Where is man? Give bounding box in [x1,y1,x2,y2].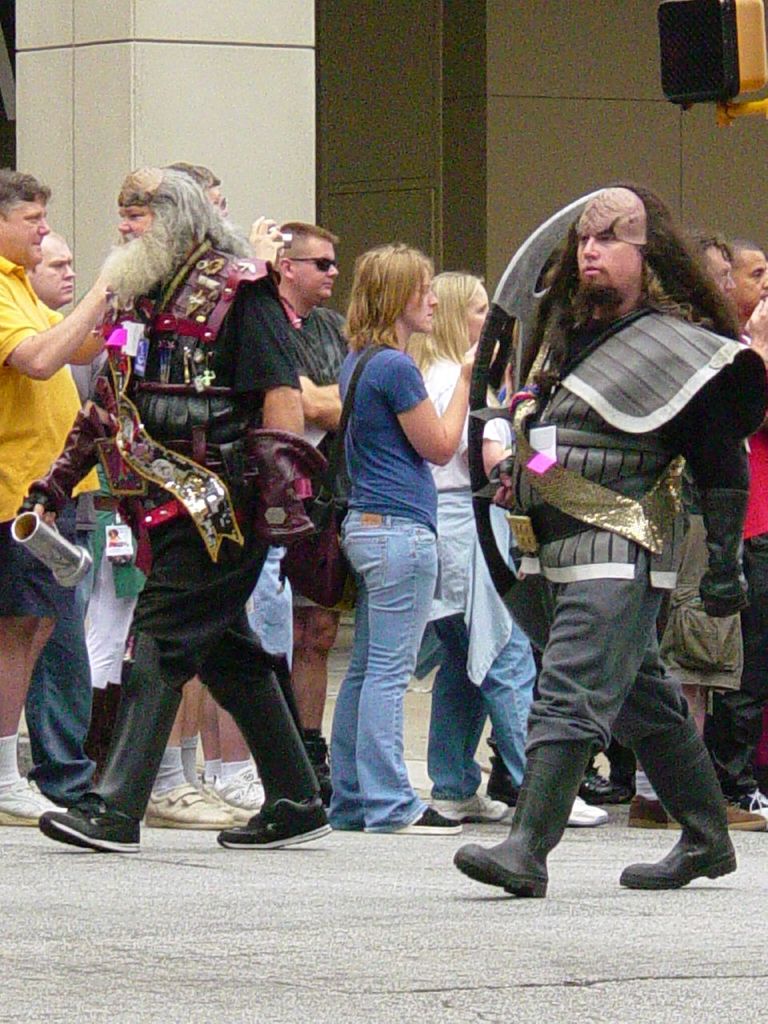
[11,163,330,854].
